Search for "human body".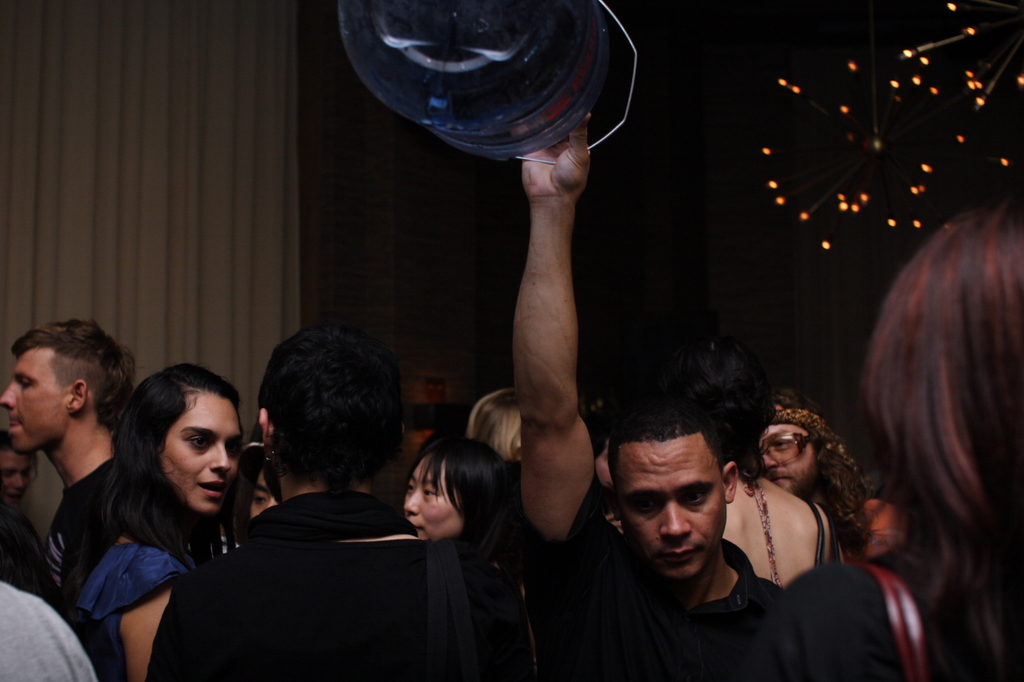
Found at rect(503, 109, 797, 681).
